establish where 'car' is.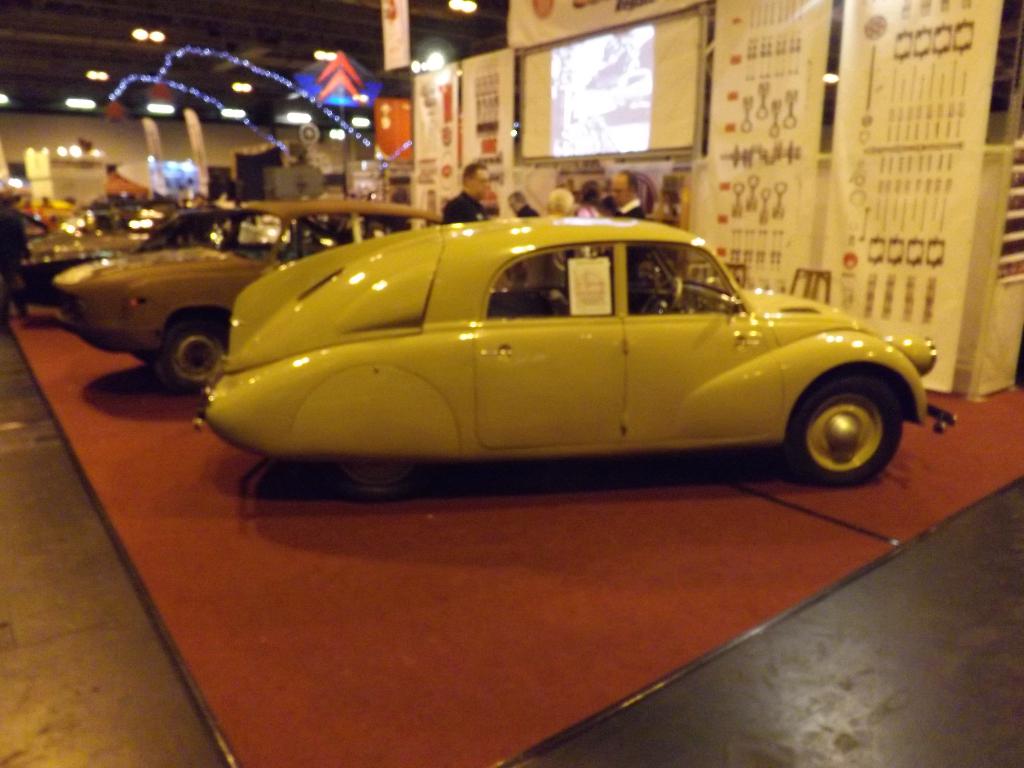
Established at (195,213,959,492).
